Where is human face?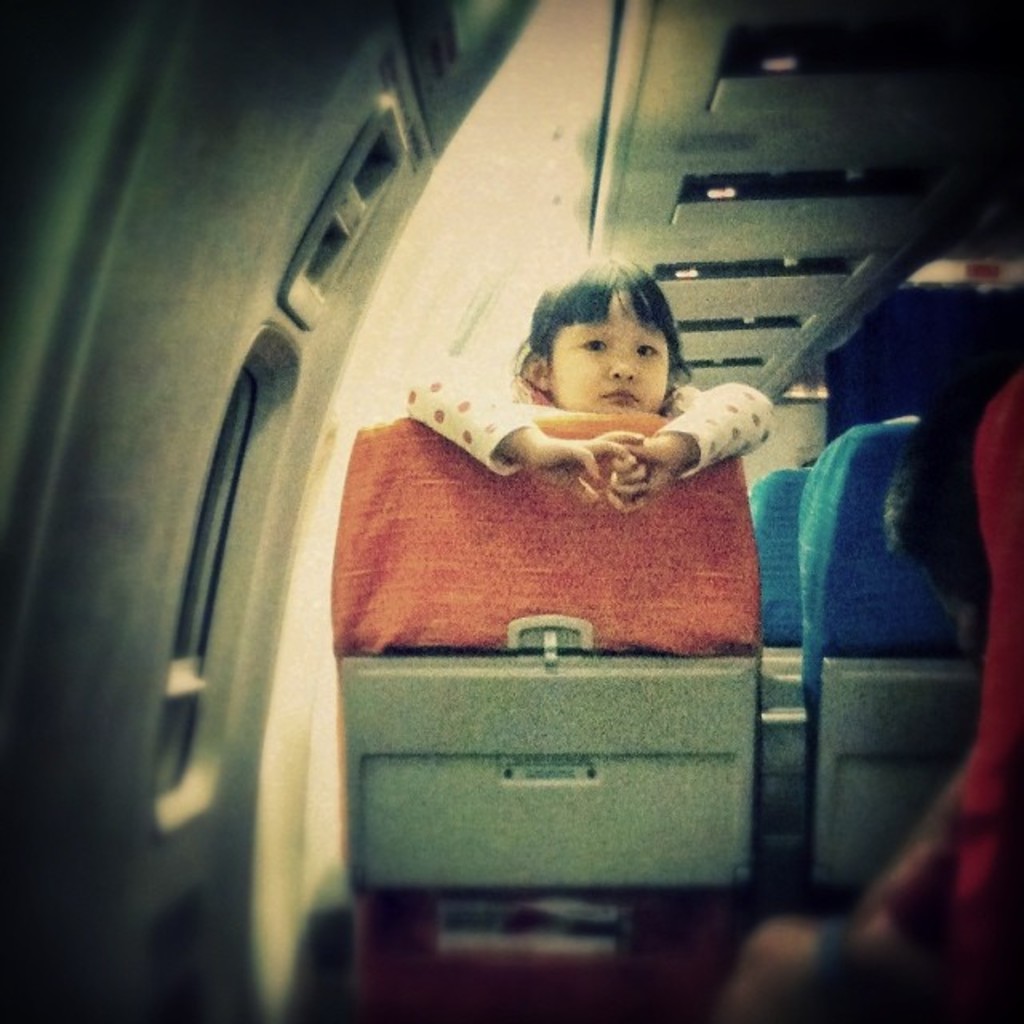
x1=530, y1=280, x2=674, y2=419.
